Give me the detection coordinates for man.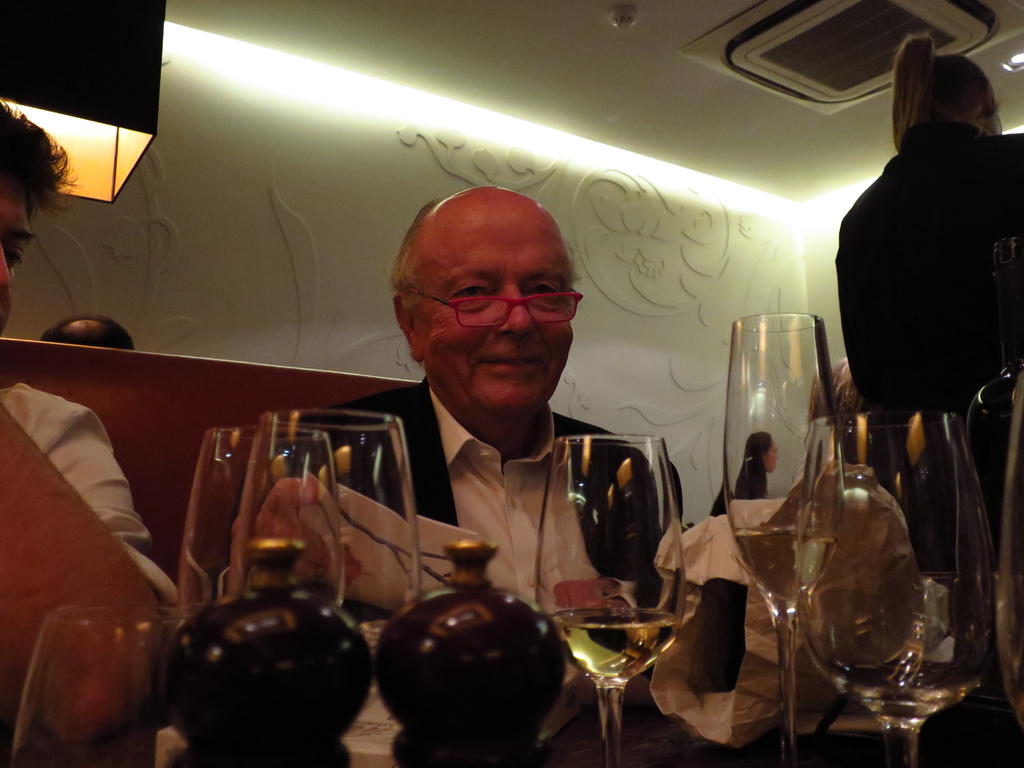
rect(0, 99, 182, 742).
